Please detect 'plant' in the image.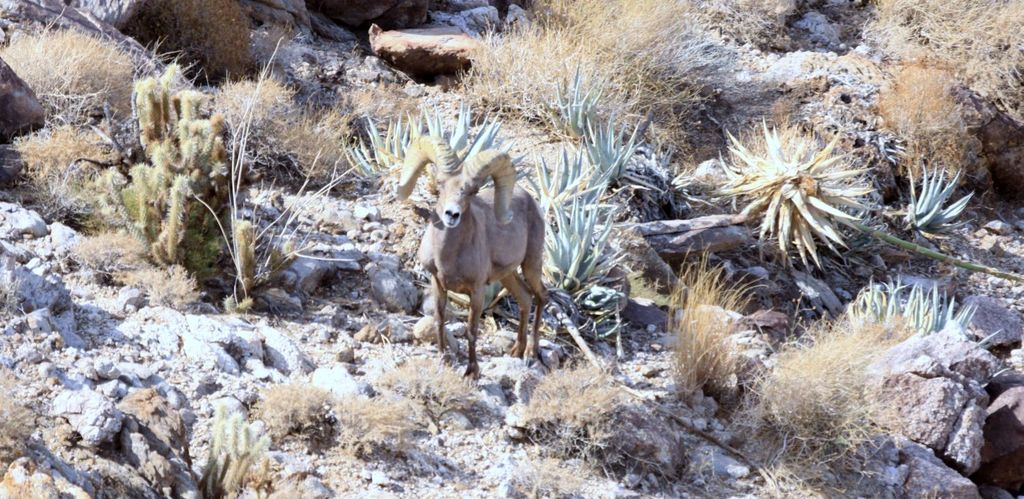
BBox(726, 311, 918, 498).
